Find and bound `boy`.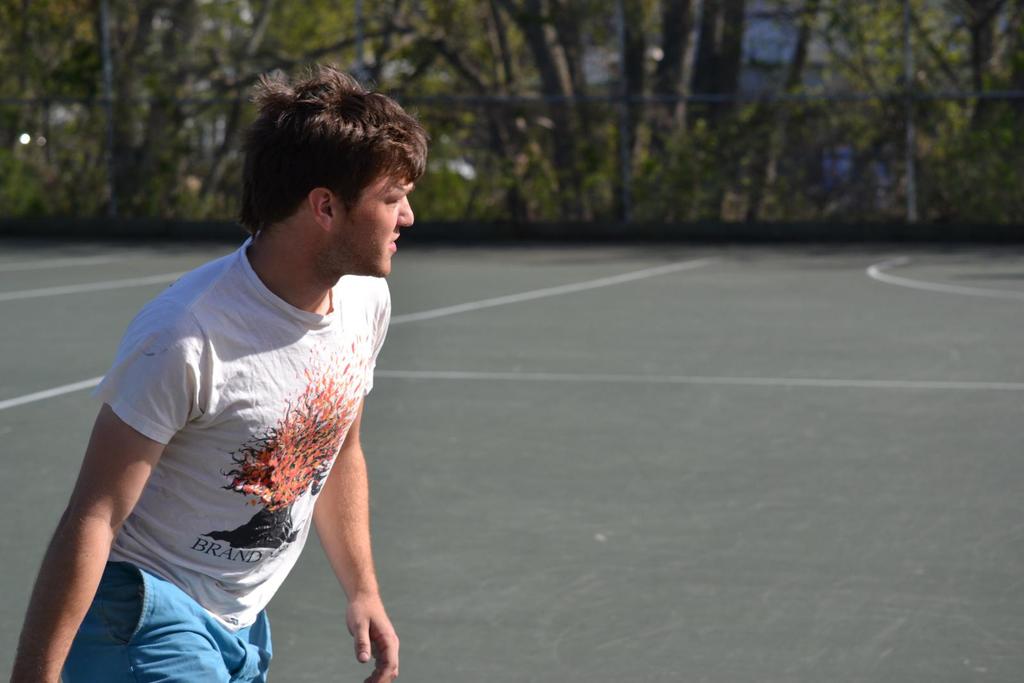
Bound: [x1=47, y1=77, x2=436, y2=670].
